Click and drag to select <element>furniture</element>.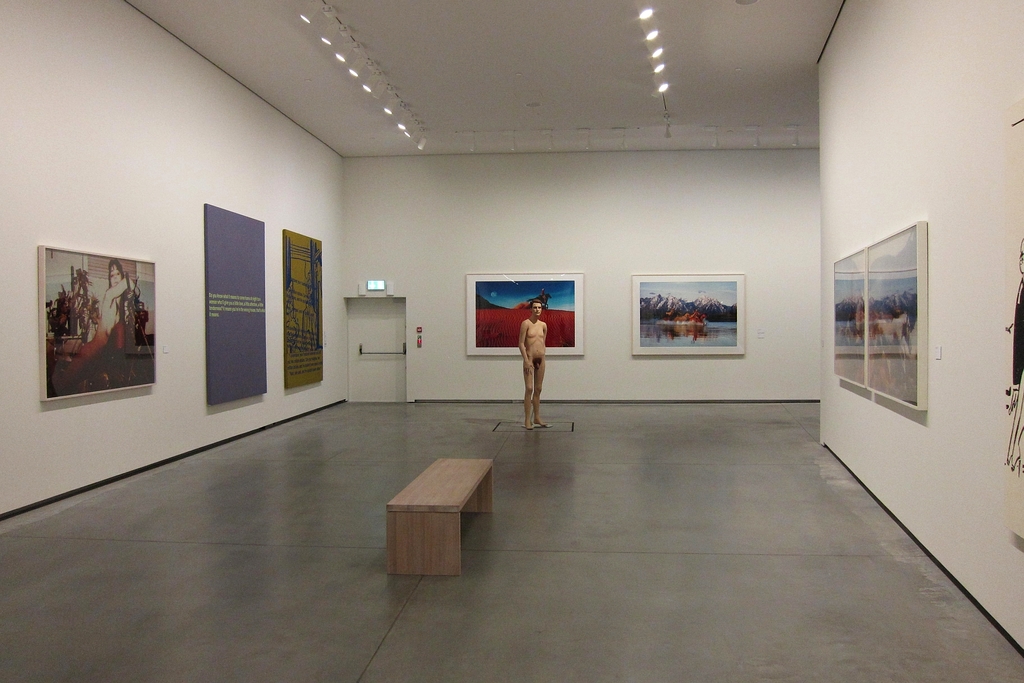
Selection: <box>385,458,493,577</box>.
